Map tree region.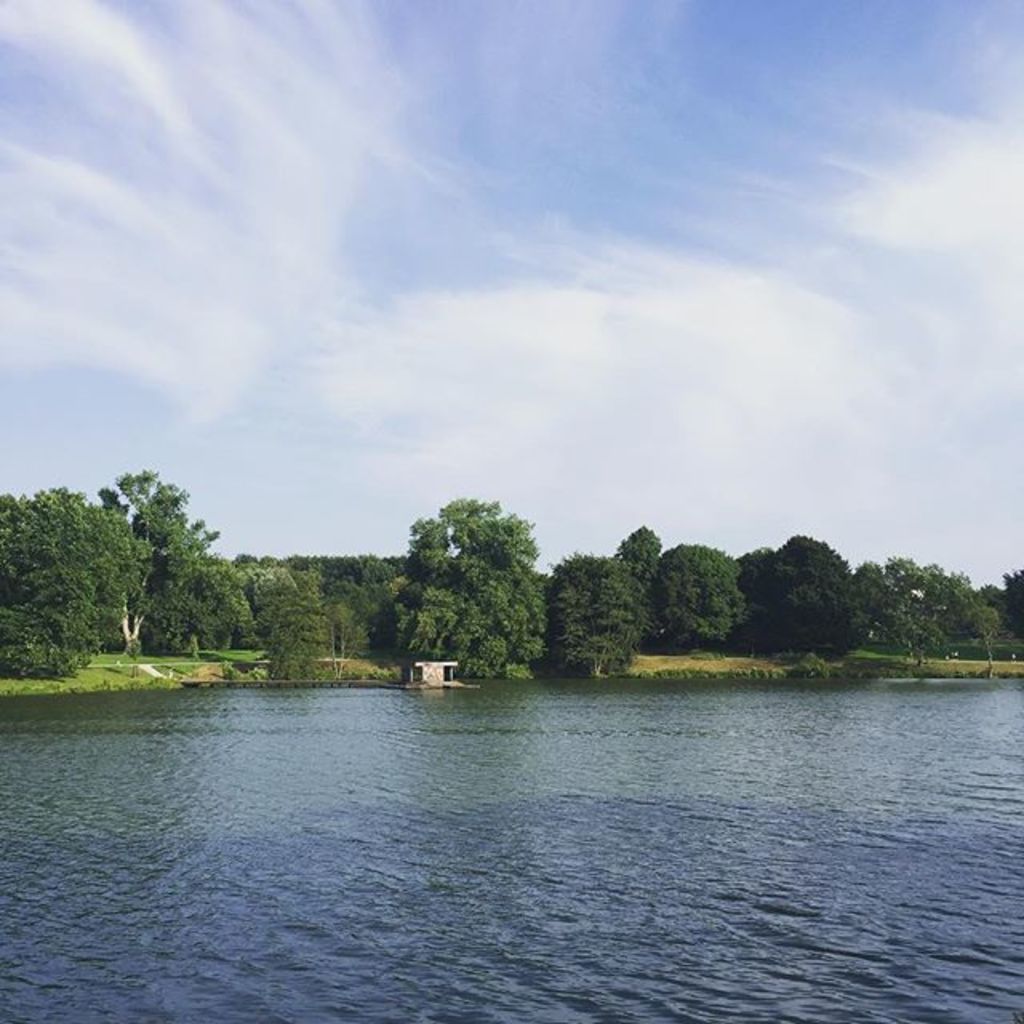
Mapped to (left=616, top=518, right=667, bottom=645).
